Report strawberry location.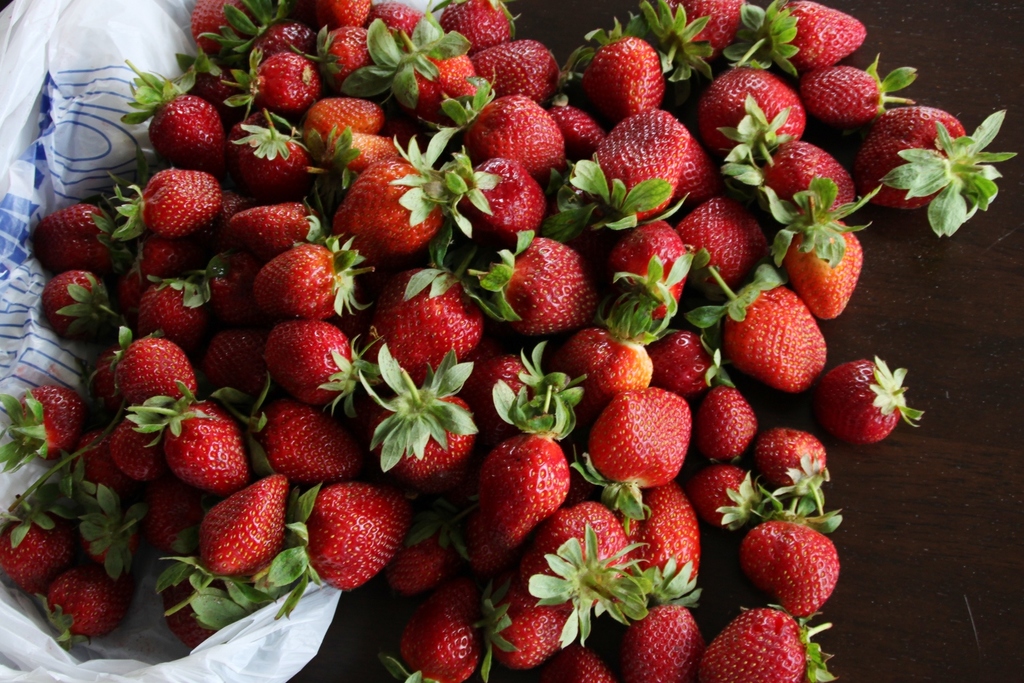
Report: region(730, 525, 832, 618).
